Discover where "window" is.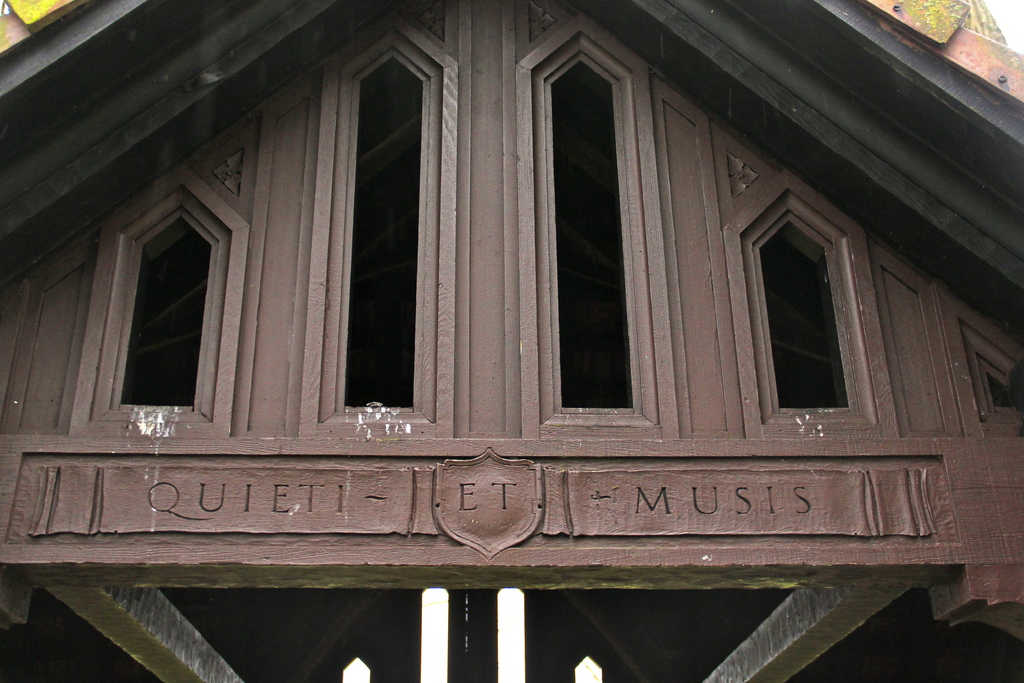
Discovered at x1=102, y1=175, x2=250, y2=434.
